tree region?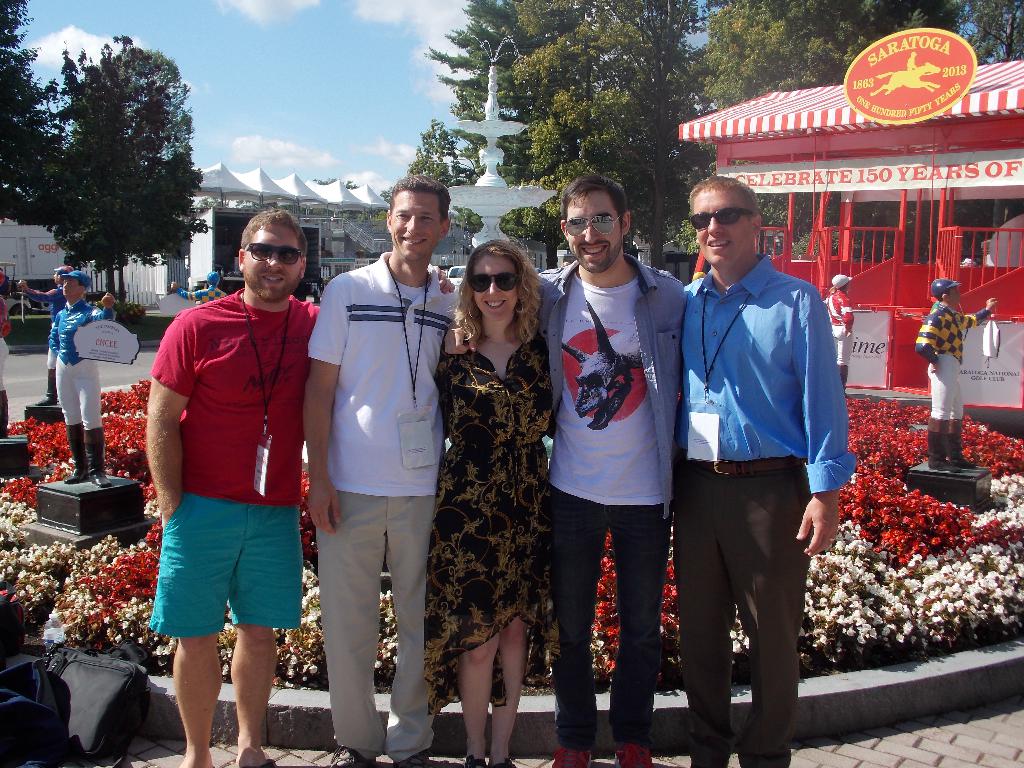
(950, 0, 1023, 70)
